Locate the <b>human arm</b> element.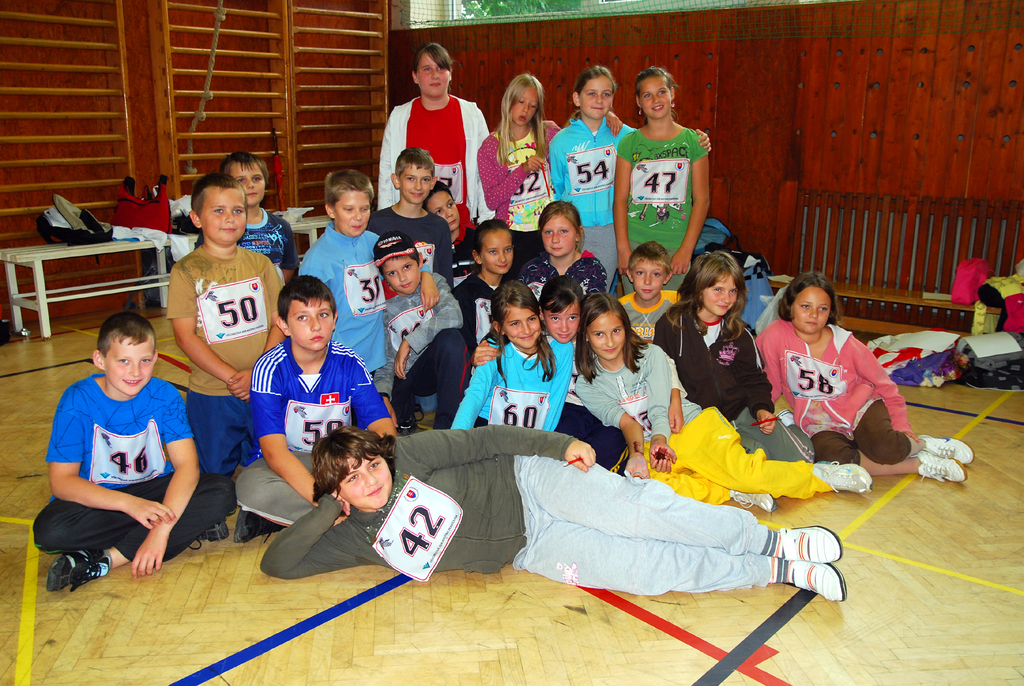
Element bbox: l=567, t=365, r=646, b=480.
